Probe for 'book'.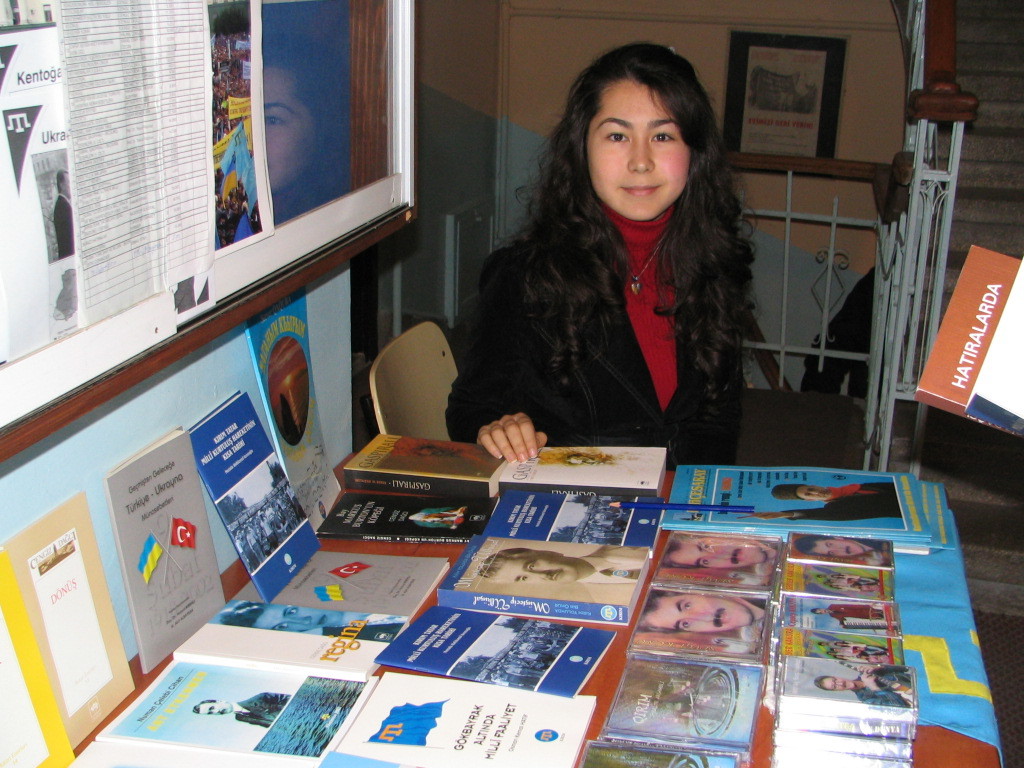
Probe result: l=62, t=735, r=313, b=767.
